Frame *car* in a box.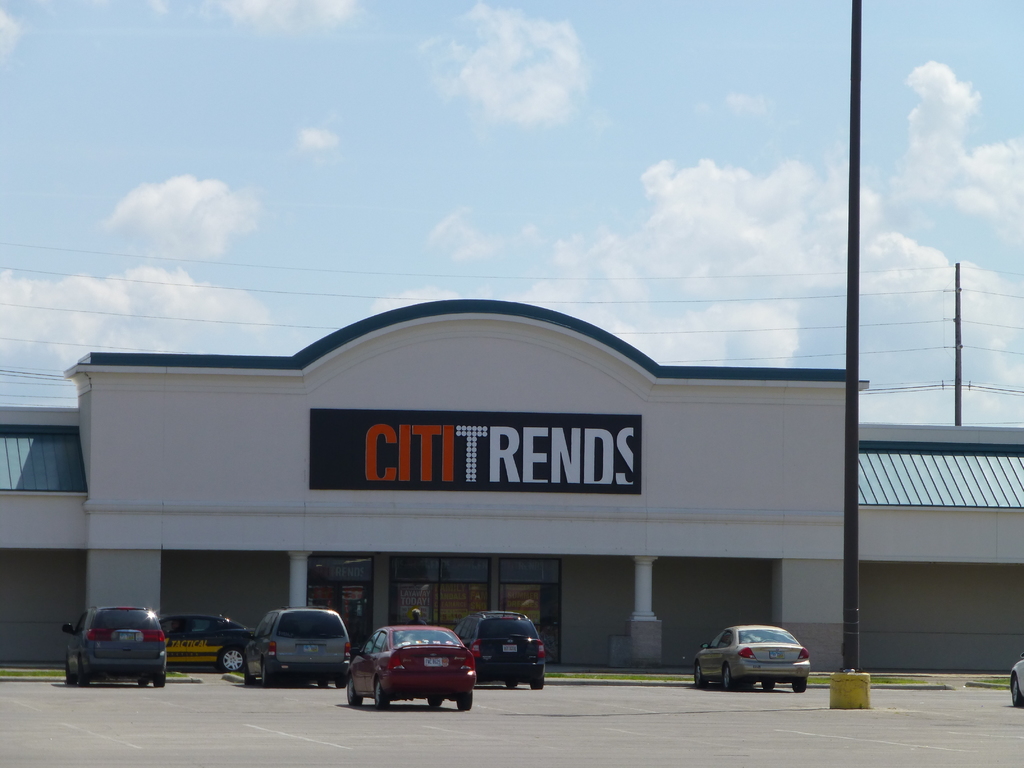
<bbox>692, 623, 813, 698</bbox>.
